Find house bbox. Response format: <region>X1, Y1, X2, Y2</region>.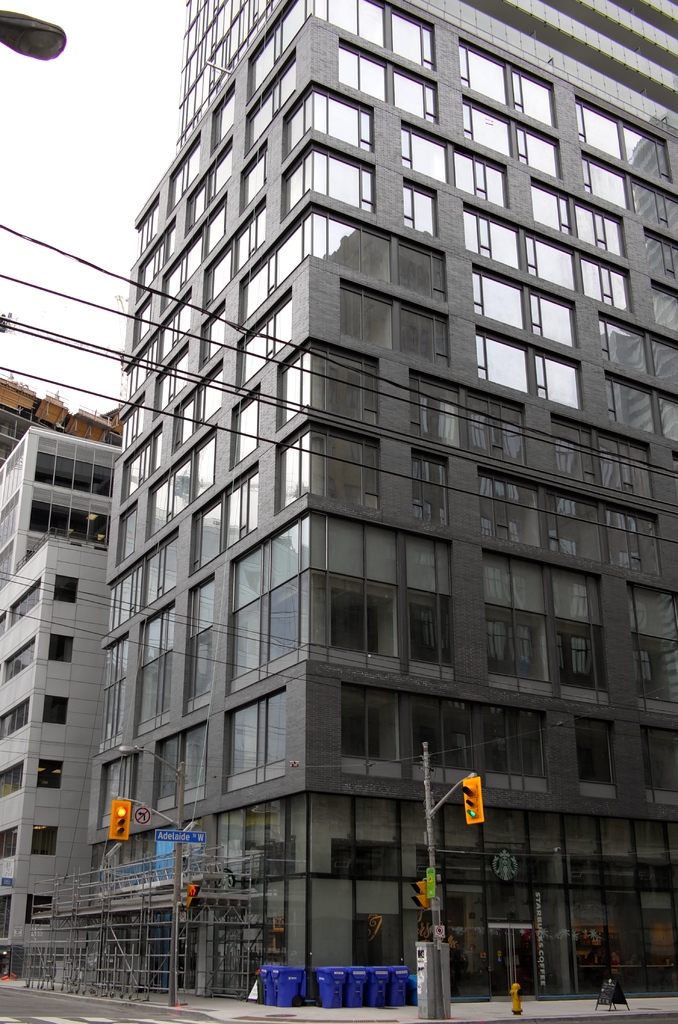
<region>0, 435, 93, 1011</region>.
